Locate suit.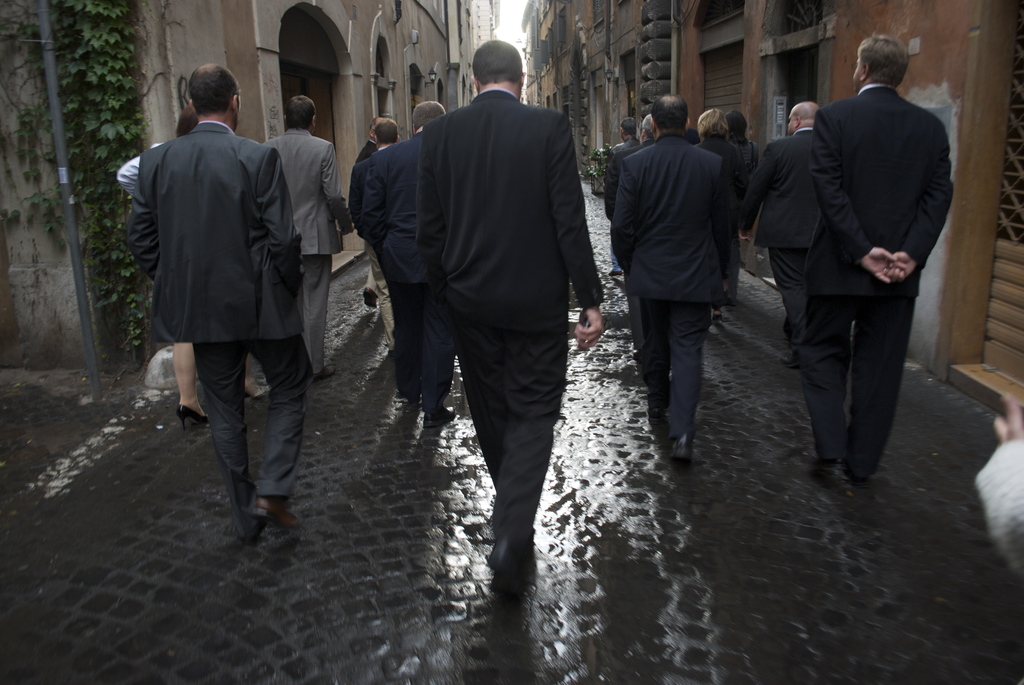
Bounding box: {"x1": 611, "y1": 134, "x2": 735, "y2": 441}.
